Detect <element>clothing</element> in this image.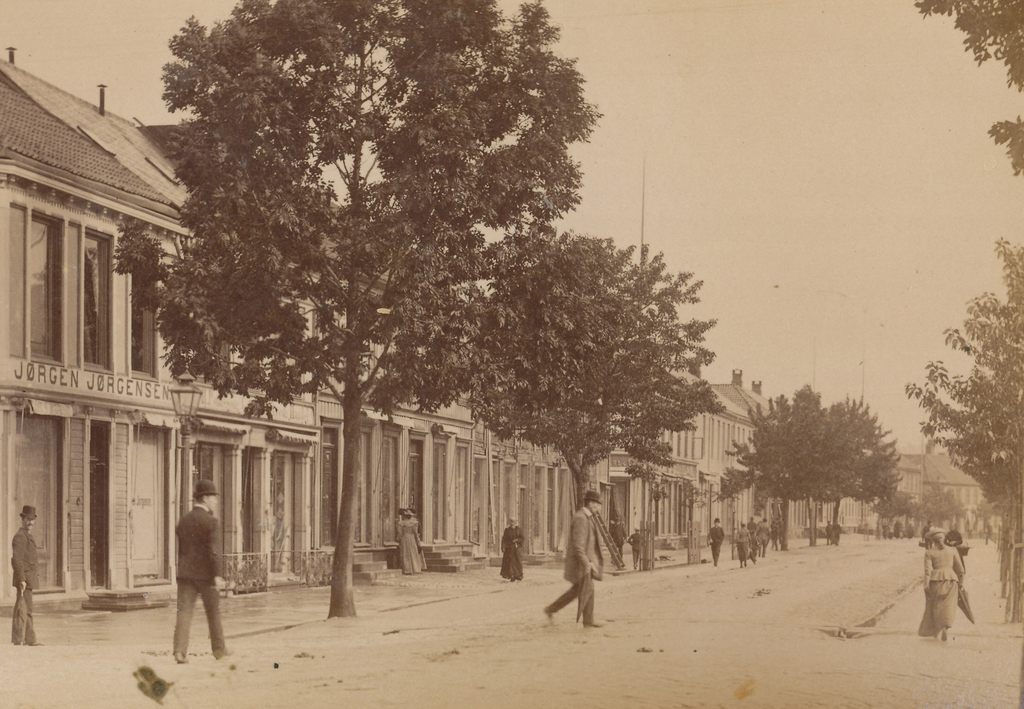
Detection: [733, 525, 746, 566].
